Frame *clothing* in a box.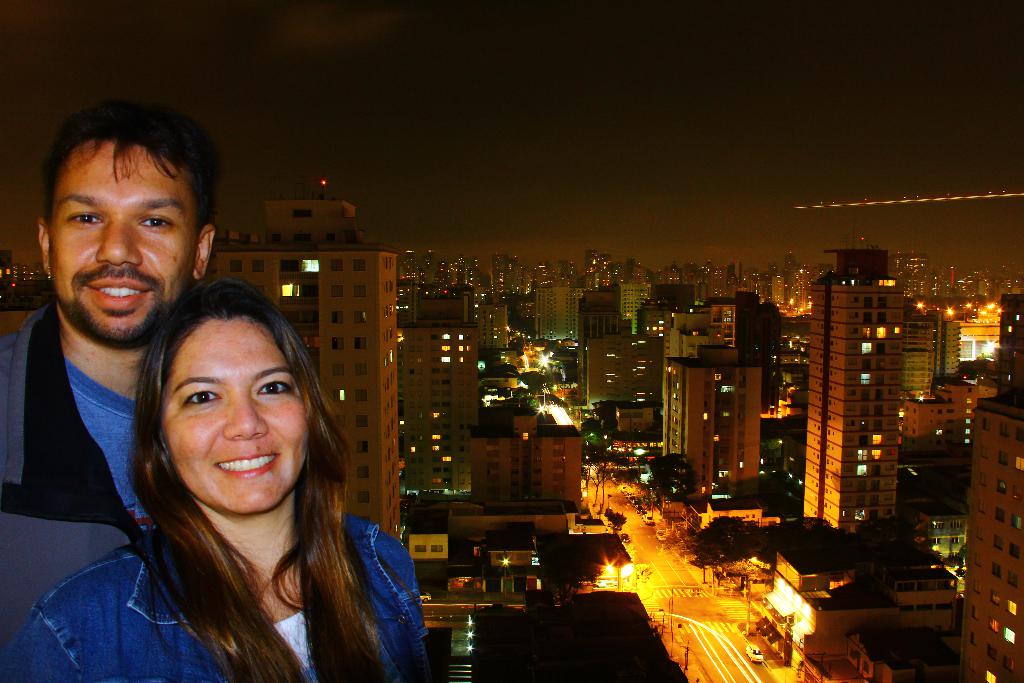
(left=0, top=303, right=148, bottom=660).
